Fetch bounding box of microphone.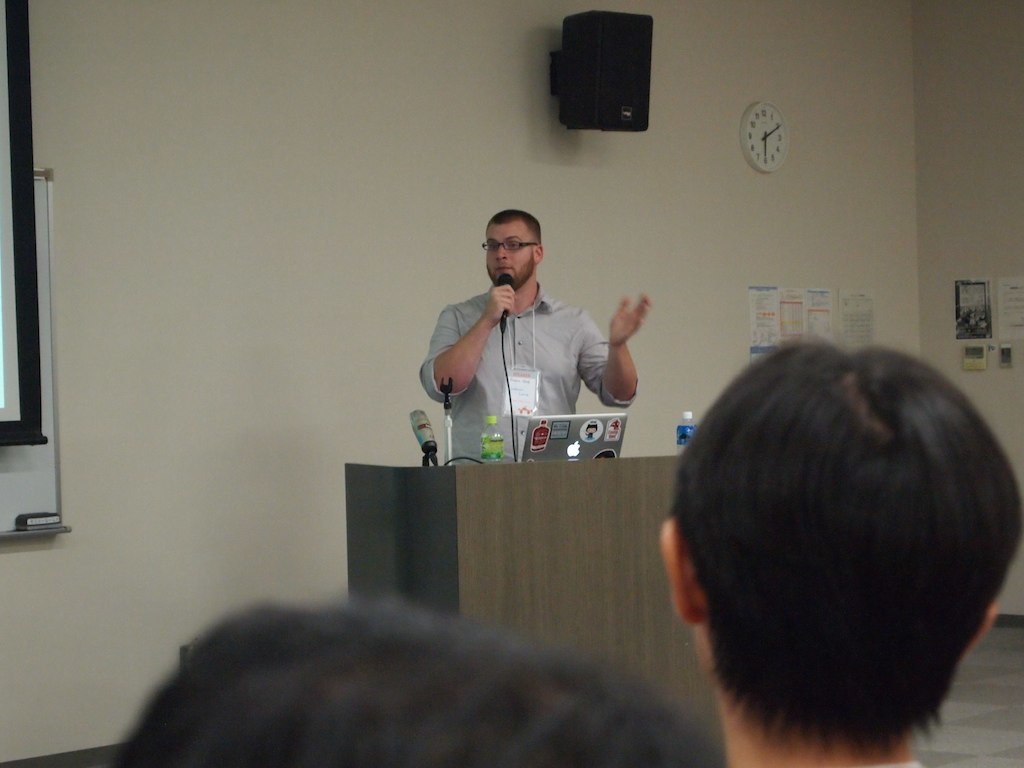
Bbox: [412, 405, 445, 466].
